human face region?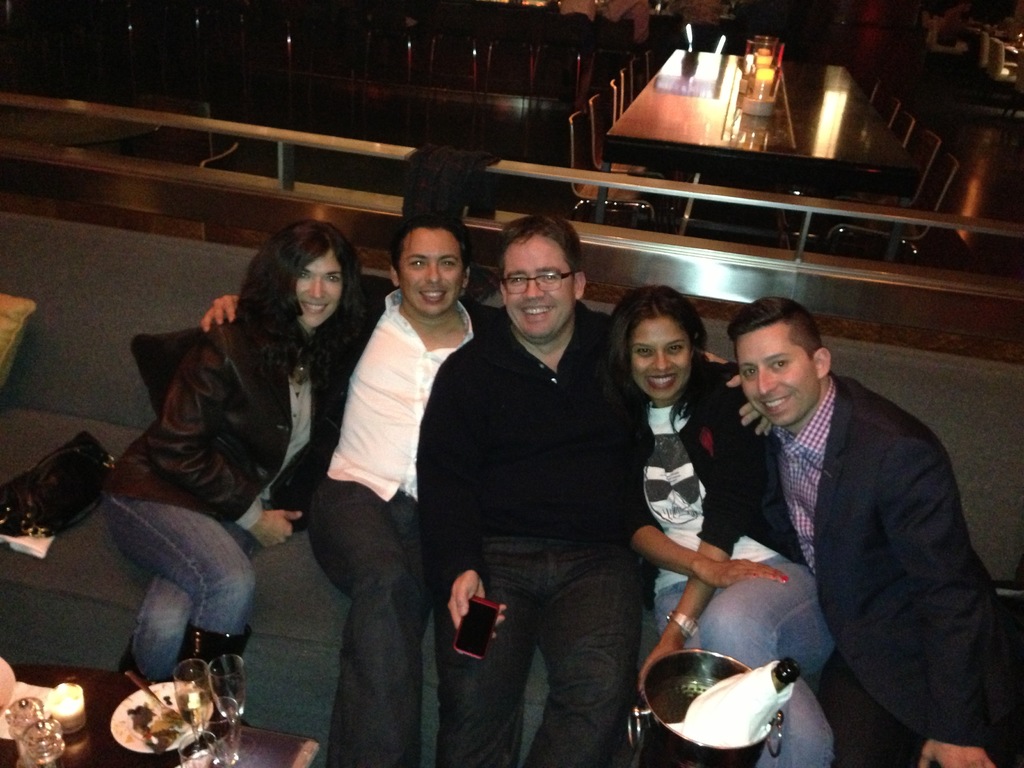
x1=733 y1=322 x2=824 y2=428
